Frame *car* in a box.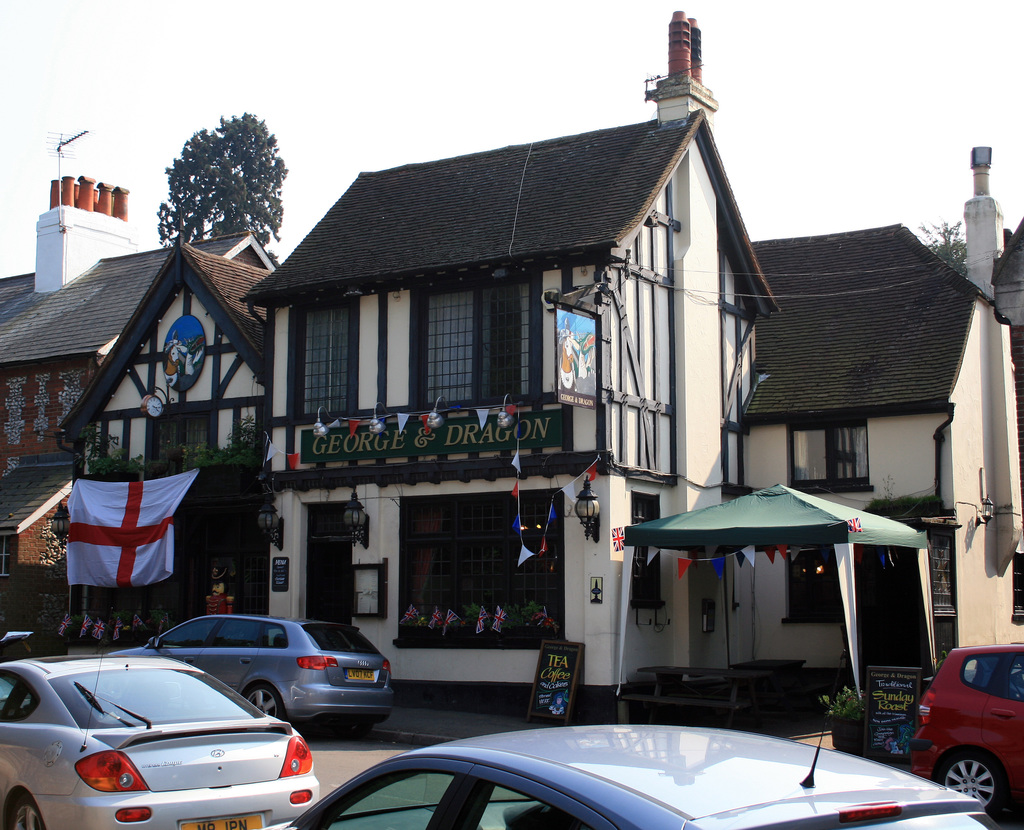
detection(0, 614, 316, 829).
